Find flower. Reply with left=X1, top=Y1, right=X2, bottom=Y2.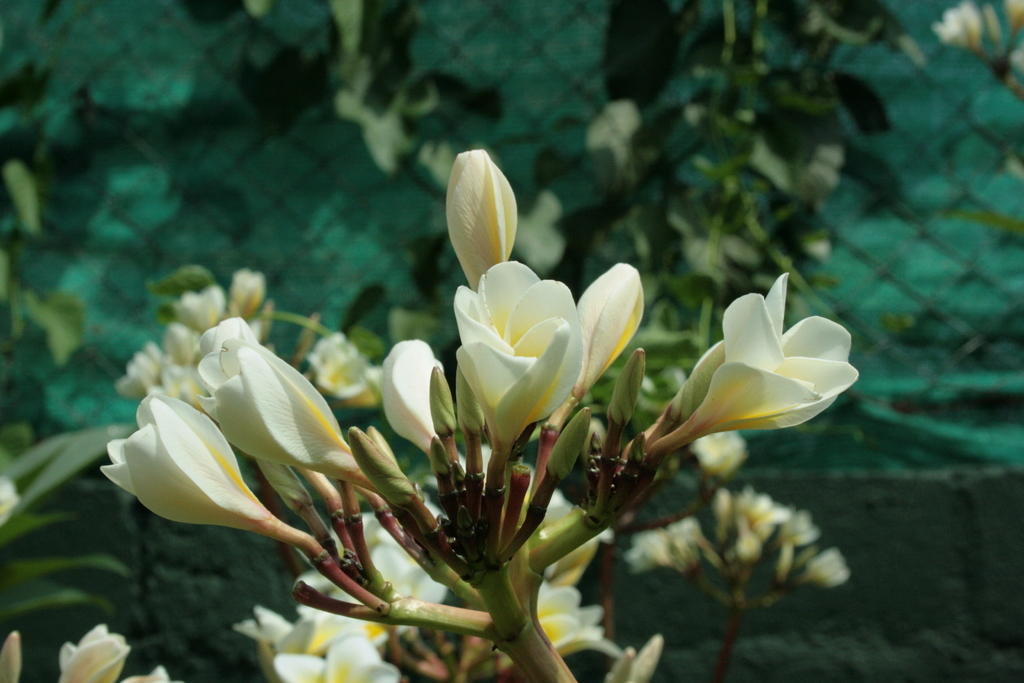
left=926, top=0, right=984, bottom=51.
